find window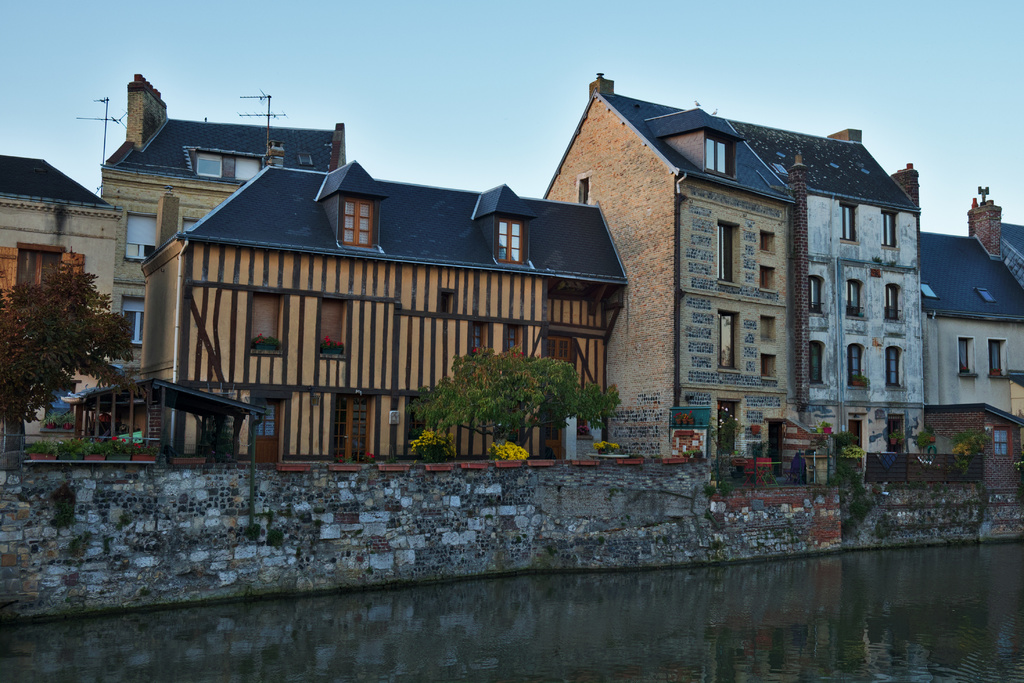
888, 283, 905, 317
